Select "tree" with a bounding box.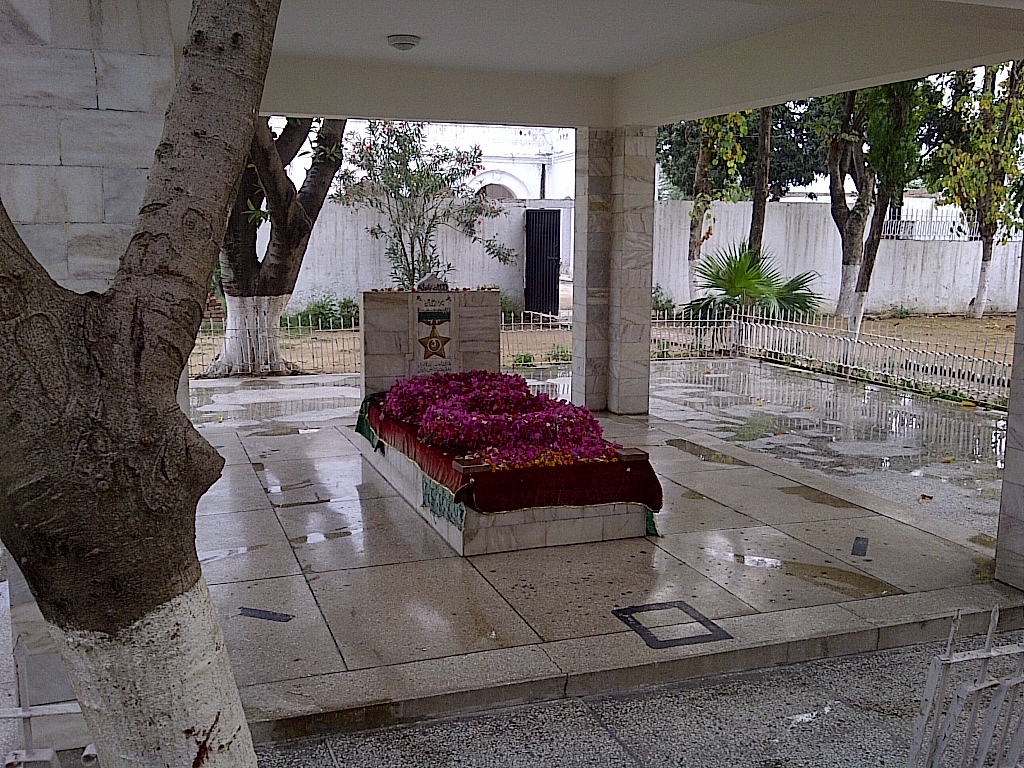
box(723, 96, 841, 308).
